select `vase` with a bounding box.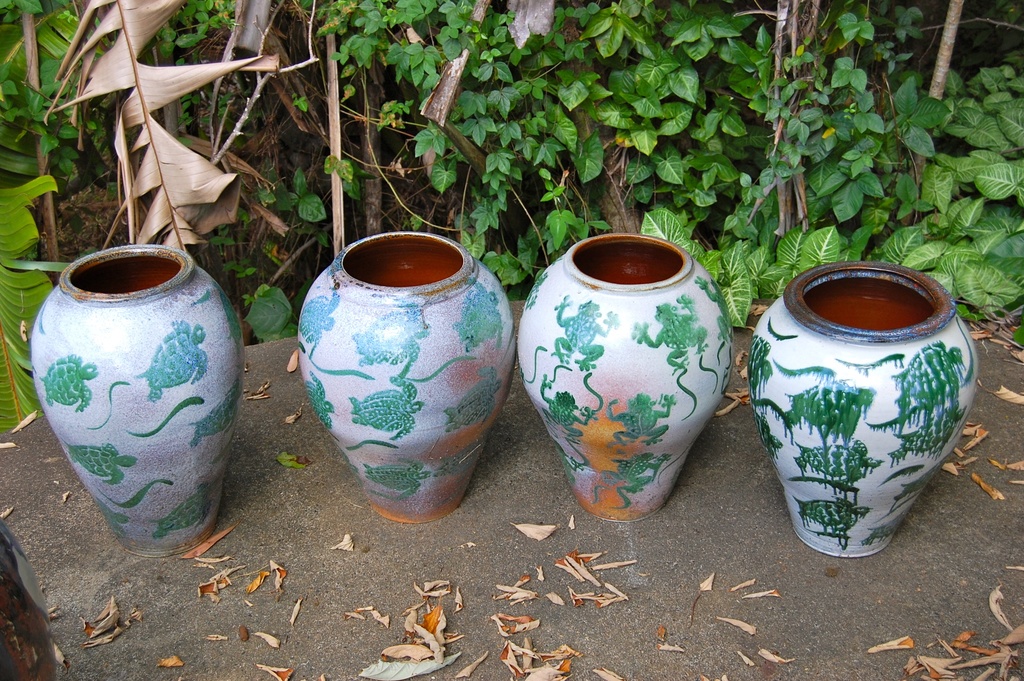
{"left": 748, "top": 258, "right": 980, "bottom": 559}.
